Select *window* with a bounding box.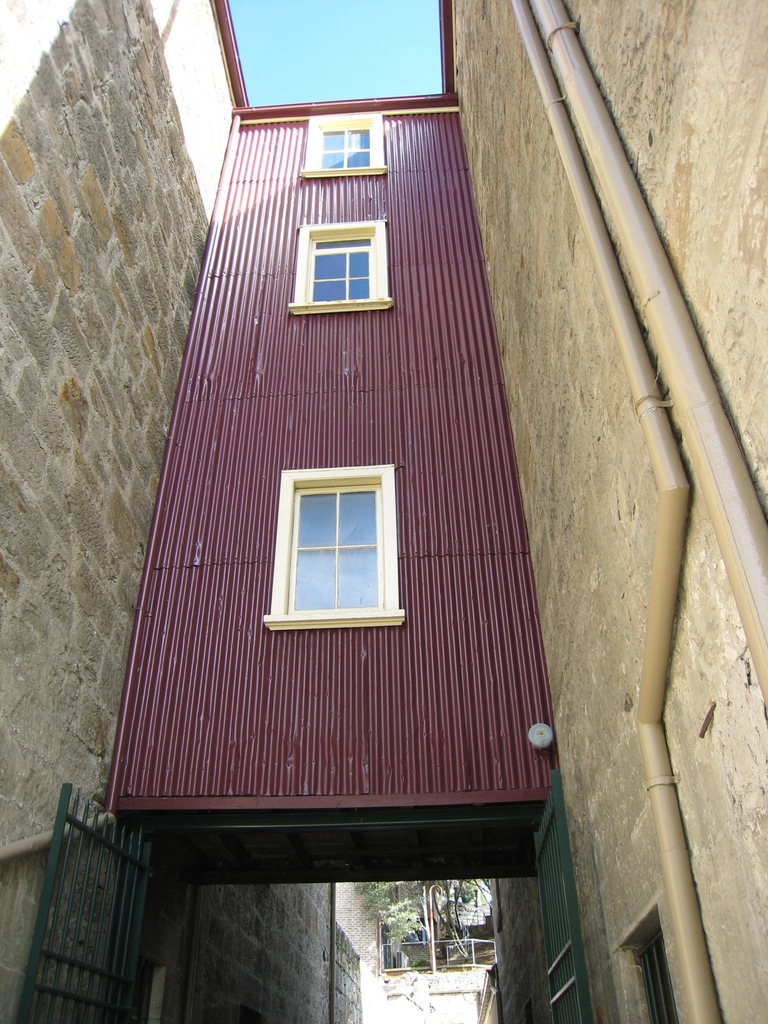
BBox(293, 223, 387, 308).
